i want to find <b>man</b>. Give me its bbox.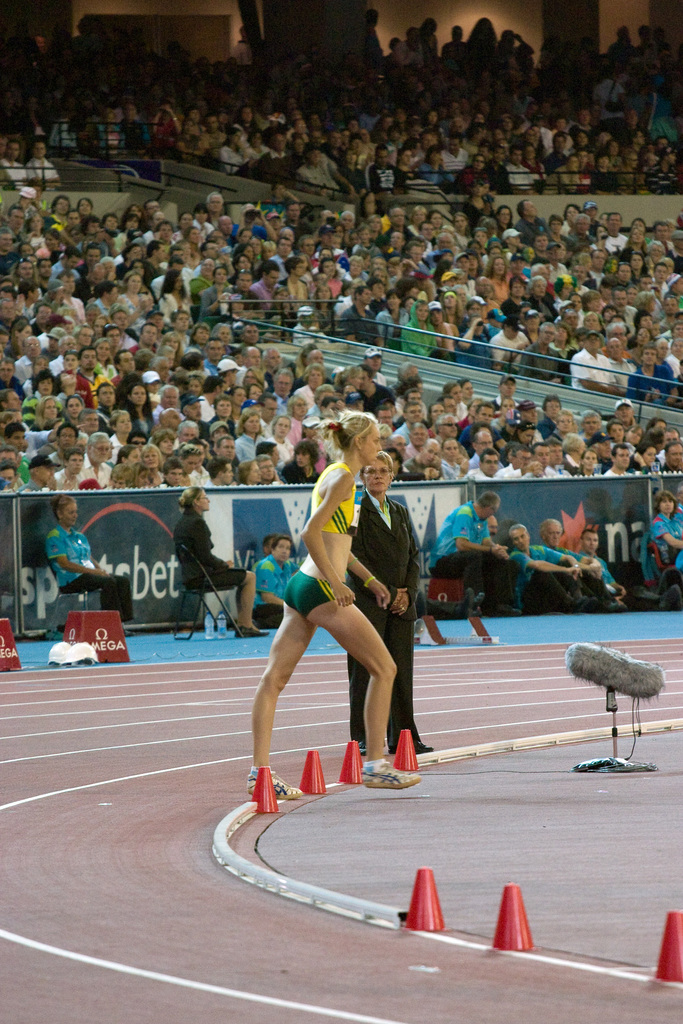
detection(426, 489, 520, 620).
